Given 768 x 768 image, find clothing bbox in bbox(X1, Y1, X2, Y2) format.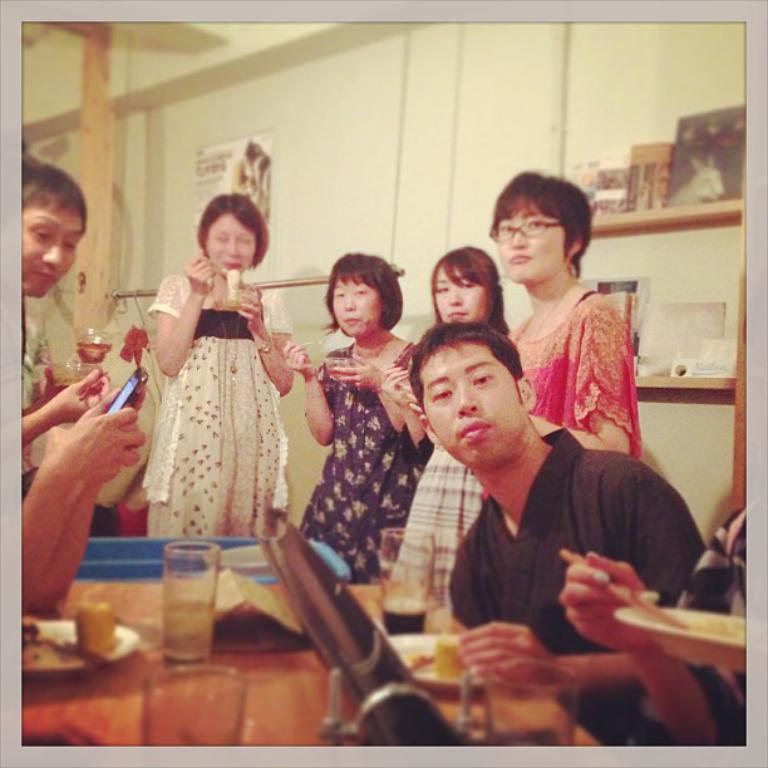
bbox(506, 284, 650, 459).
